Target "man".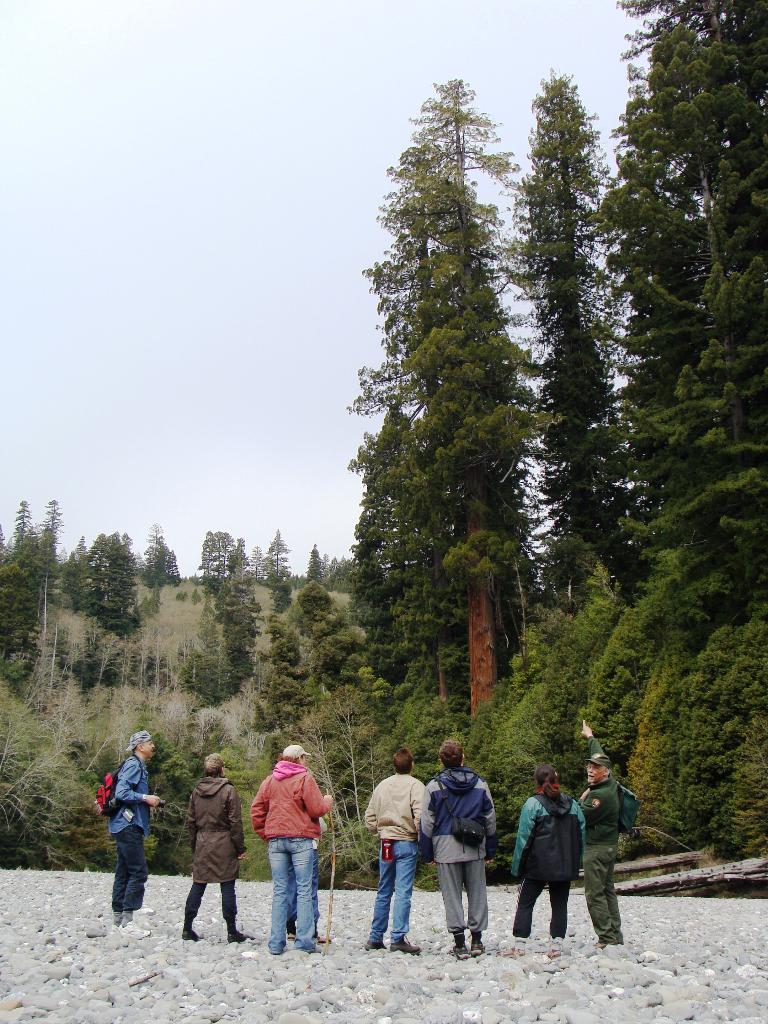
Target region: x1=84, y1=735, x2=166, y2=915.
